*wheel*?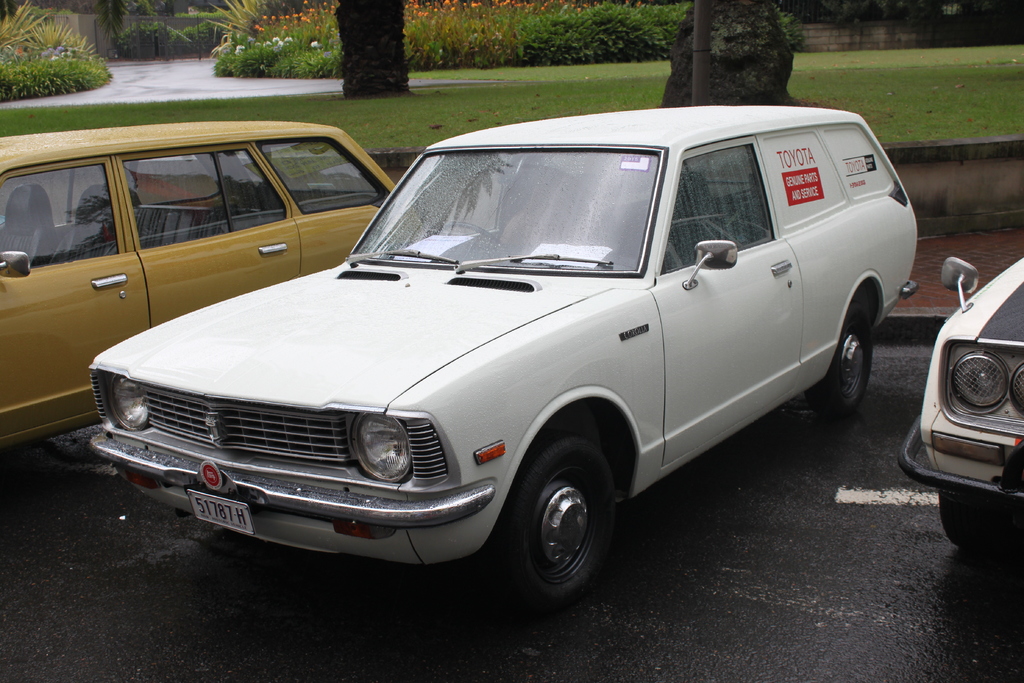
424 222 509 257
